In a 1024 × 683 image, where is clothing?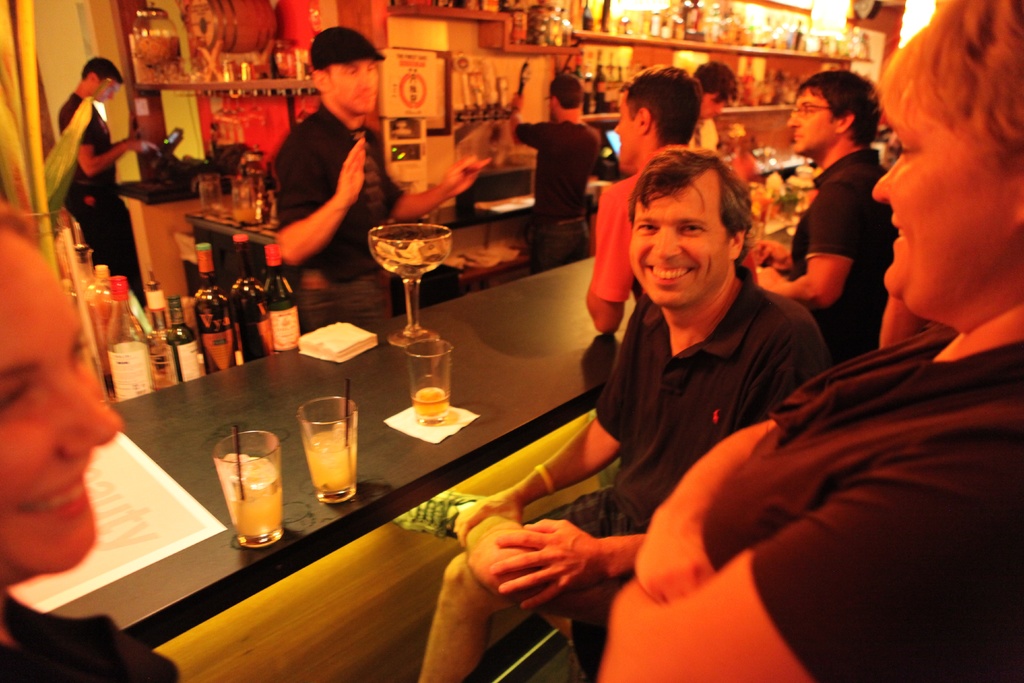
pyautogui.locateOnScreen(593, 171, 646, 308).
